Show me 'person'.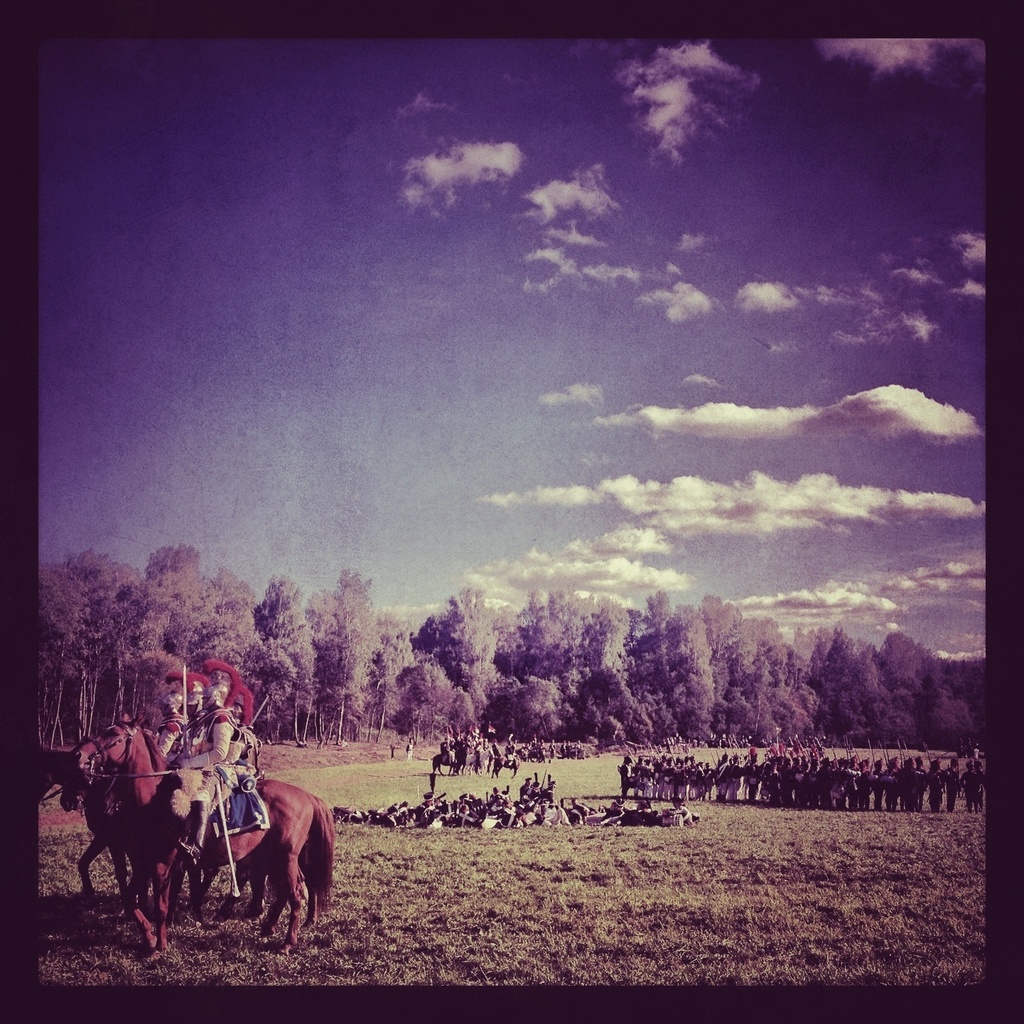
'person' is here: pyautogui.locateOnScreen(160, 664, 200, 735).
